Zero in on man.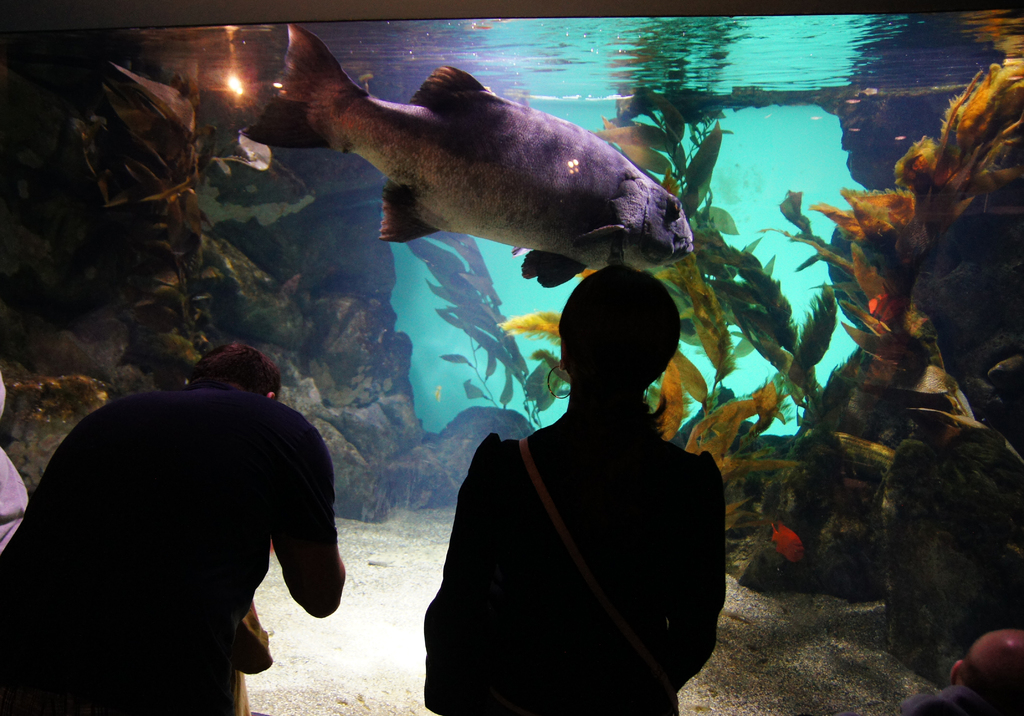
Zeroed in: Rect(13, 331, 364, 705).
